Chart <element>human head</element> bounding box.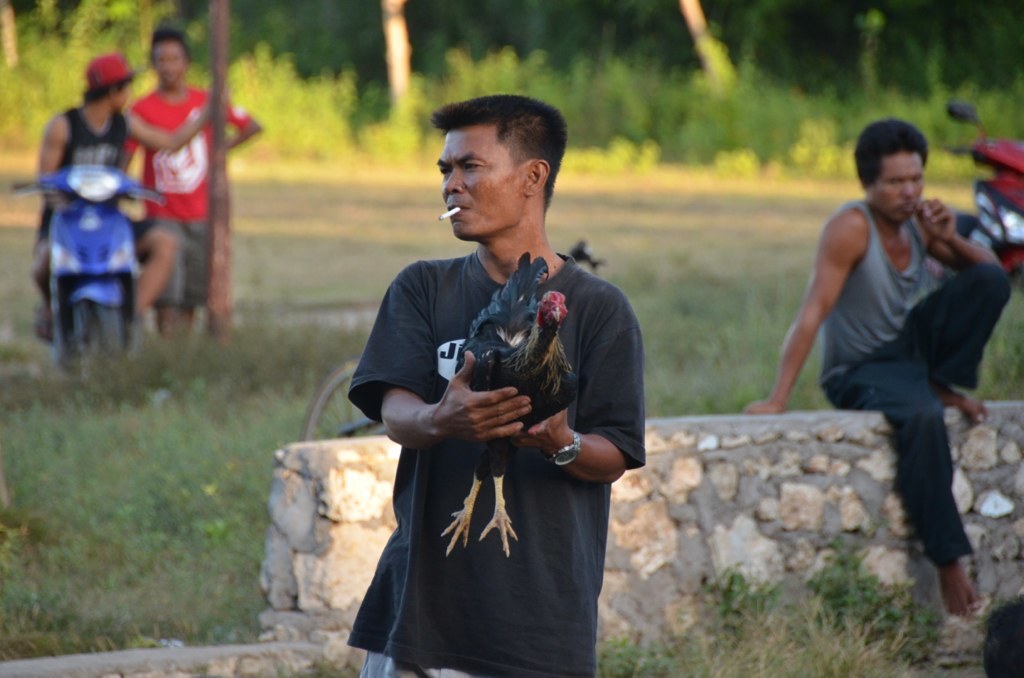
Charted: bbox(148, 30, 189, 89).
